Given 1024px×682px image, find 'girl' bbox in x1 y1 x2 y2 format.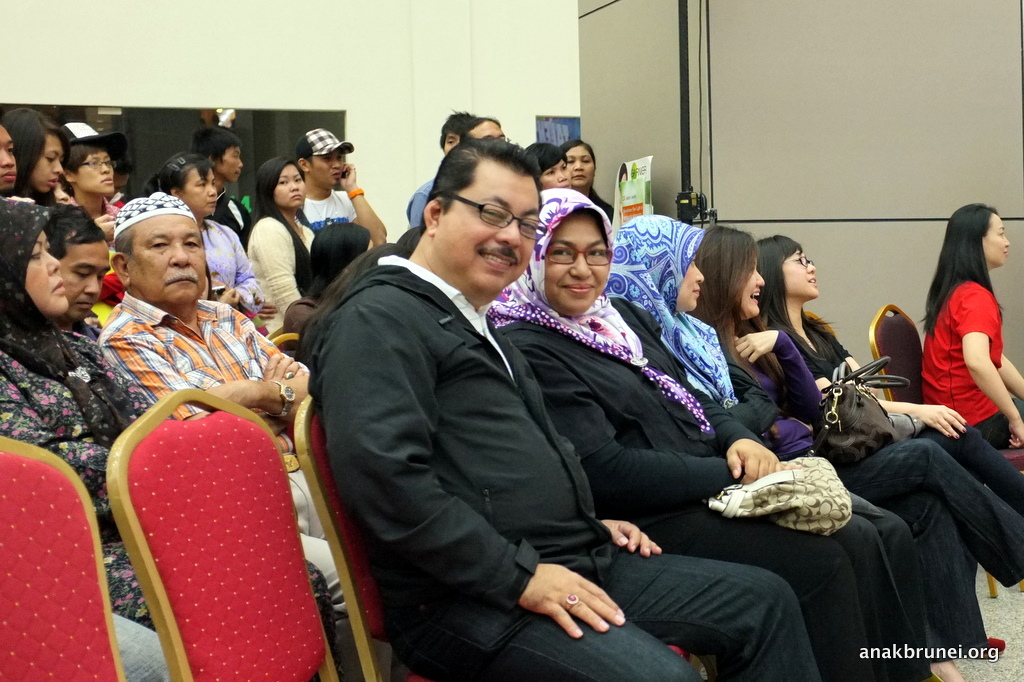
245 159 316 336.
